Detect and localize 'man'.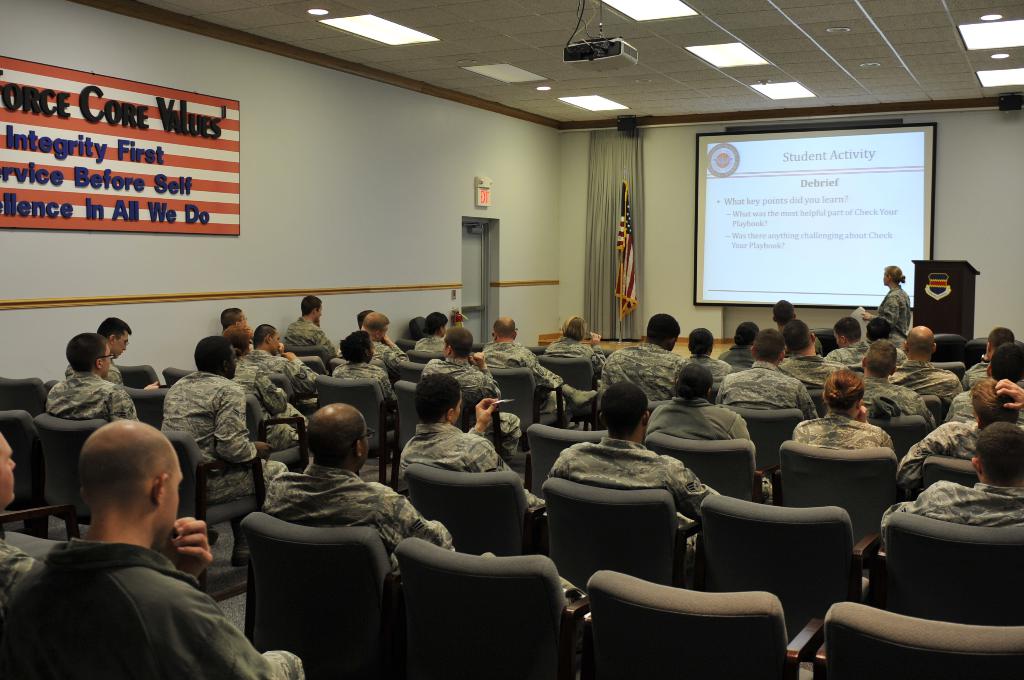
Localized at {"left": 218, "top": 305, "right": 255, "bottom": 338}.
